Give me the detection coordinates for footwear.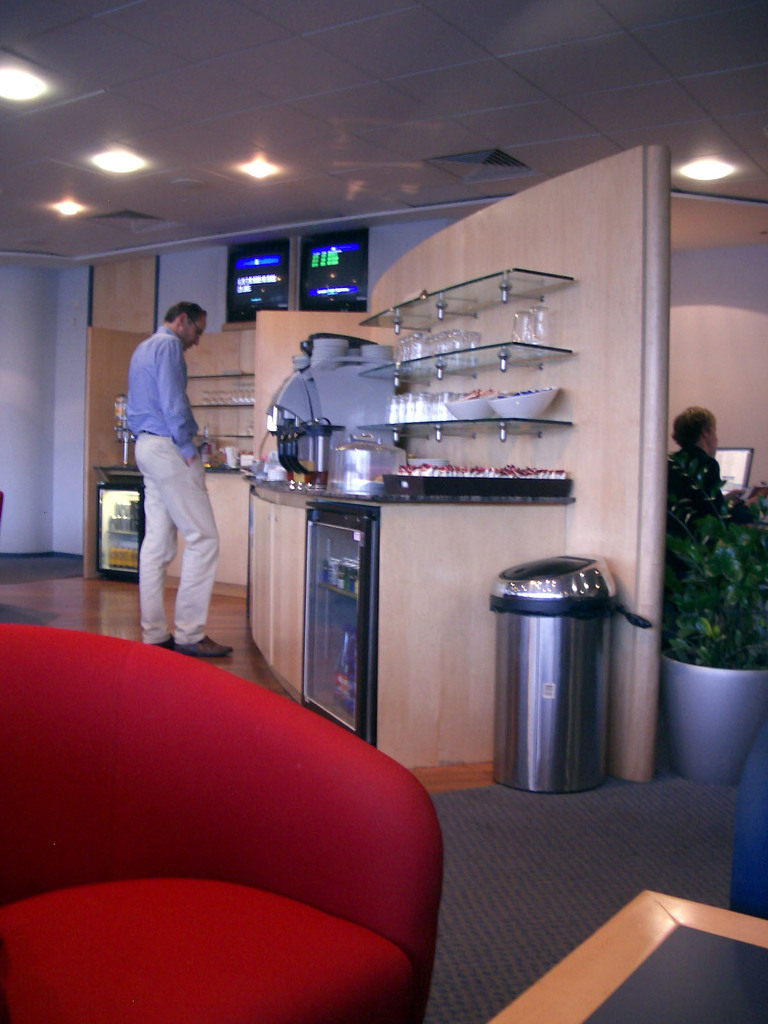
box=[168, 635, 234, 659].
